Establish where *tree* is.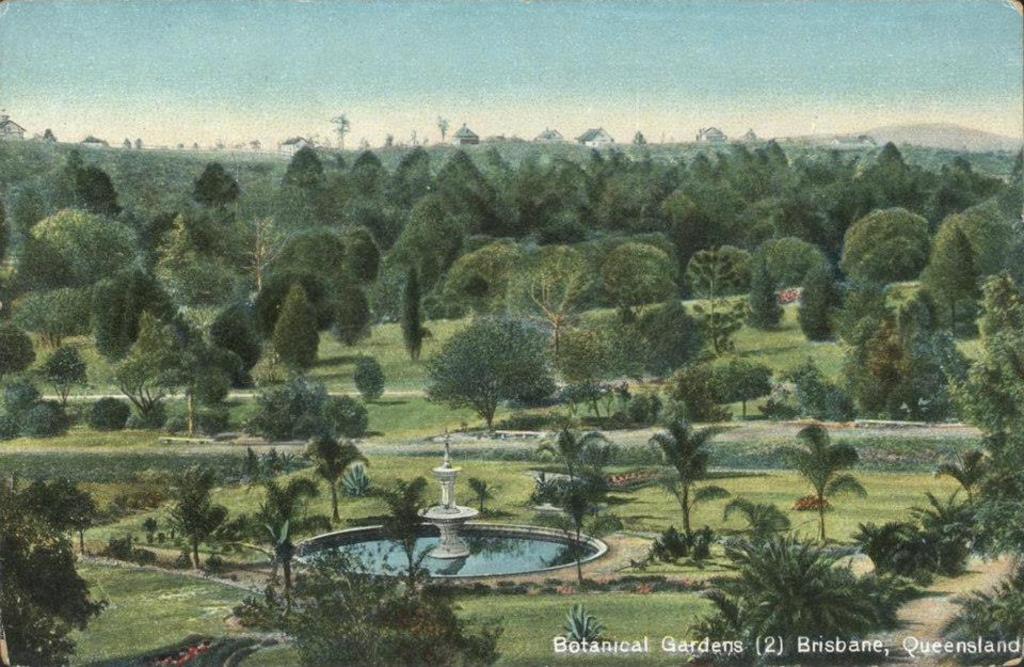
Established at box(915, 221, 976, 338).
